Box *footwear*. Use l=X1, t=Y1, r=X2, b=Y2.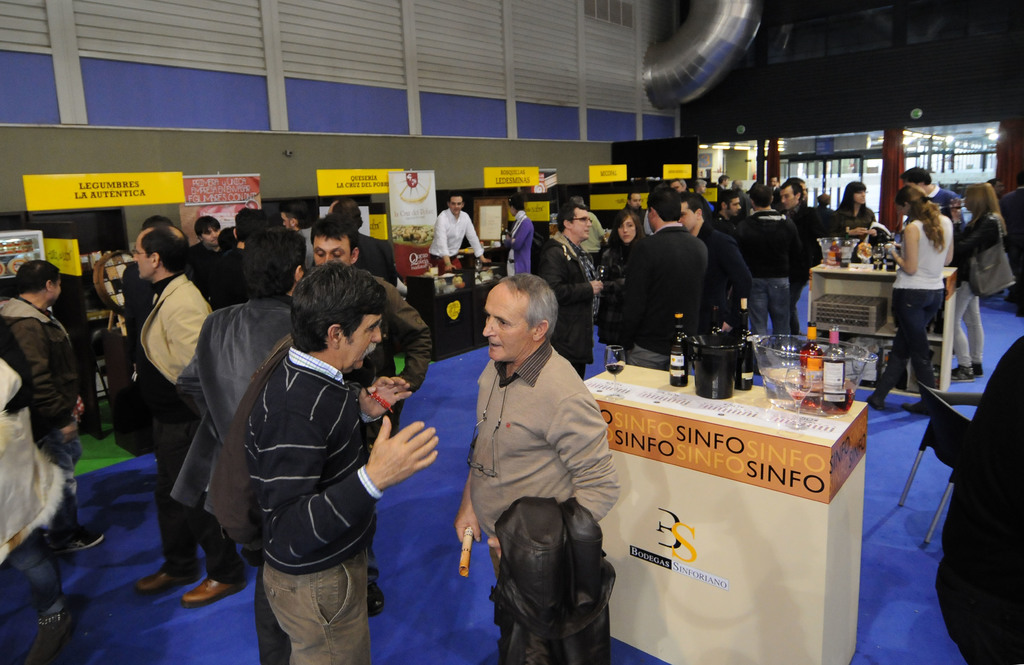
l=180, t=571, r=249, b=608.
